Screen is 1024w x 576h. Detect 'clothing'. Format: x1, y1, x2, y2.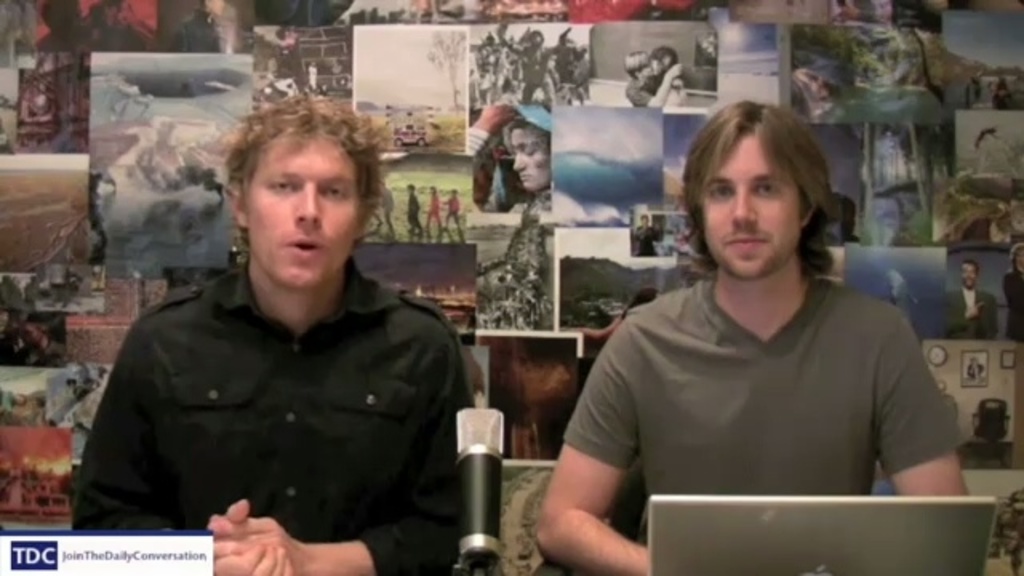
1005, 269, 1022, 341.
